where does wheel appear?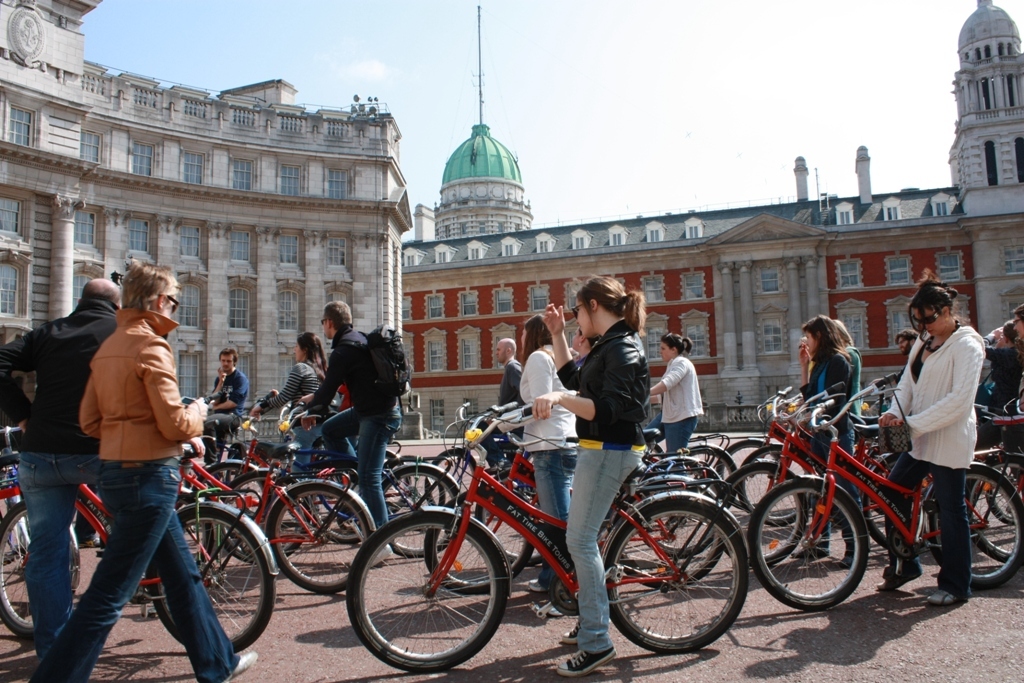
Appears at <box>427,493,535,594</box>.
